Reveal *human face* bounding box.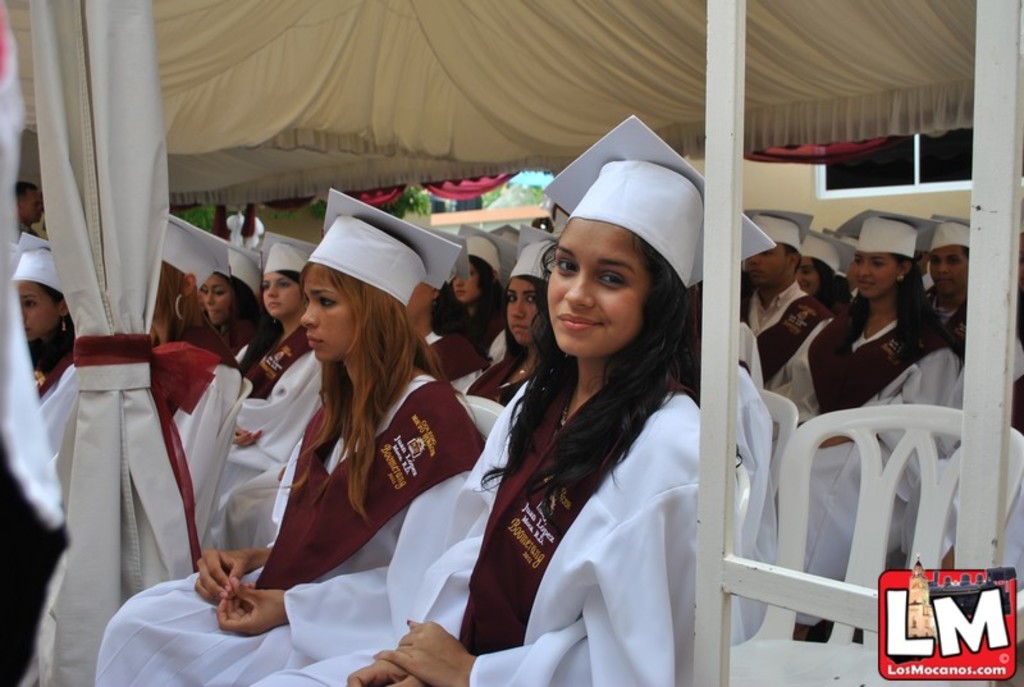
Revealed: bbox(198, 271, 236, 322).
